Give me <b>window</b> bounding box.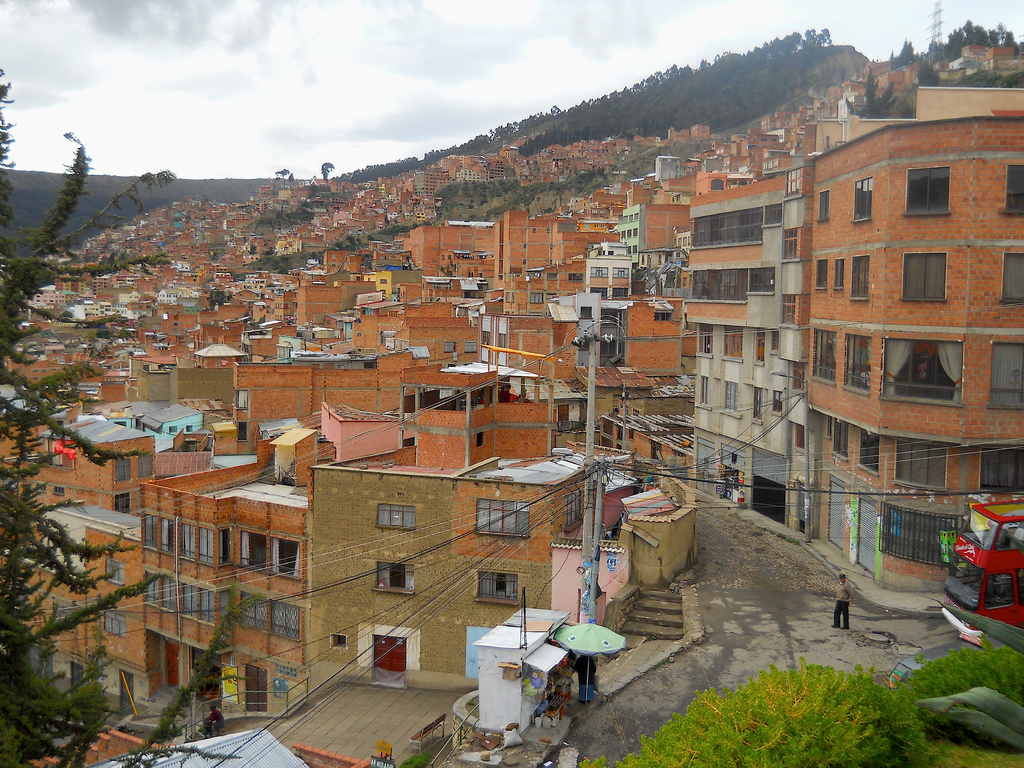
x1=475, y1=431, x2=484, y2=447.
